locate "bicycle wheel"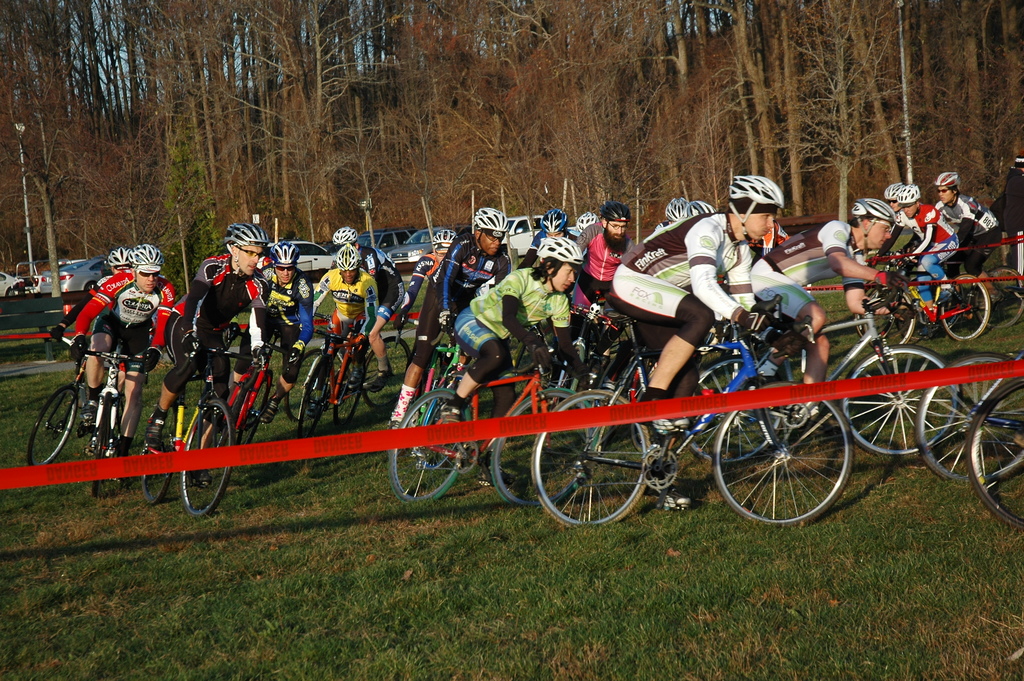
{"left": 333, "top": 350, "right": 362, "bottom": 430}
